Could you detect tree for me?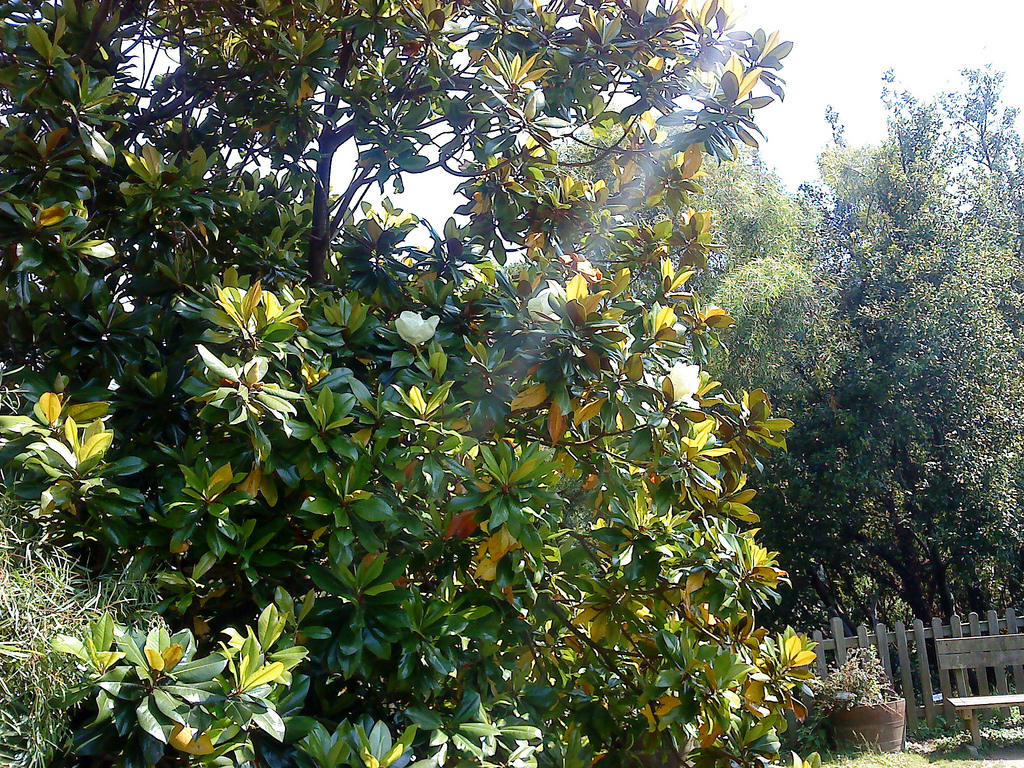
Detection result: [x1=0, y1=0, x2=813, y2=767].
